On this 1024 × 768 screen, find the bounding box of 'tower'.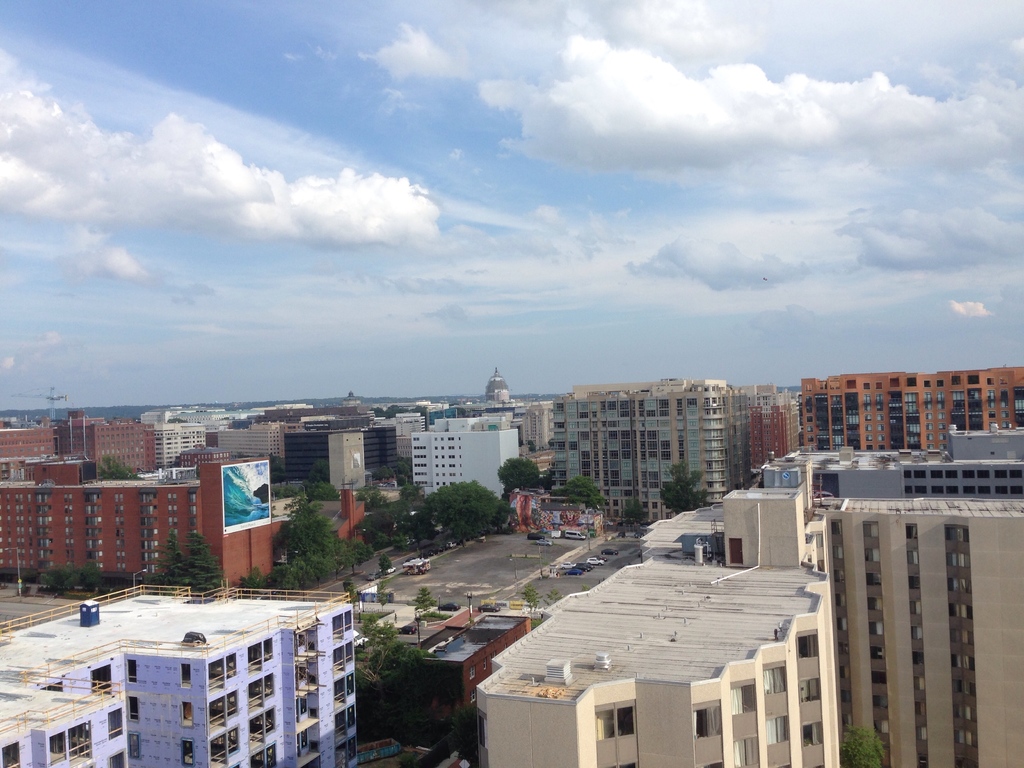
Bounding box: <region>0, 573, 364, 767</region>.
